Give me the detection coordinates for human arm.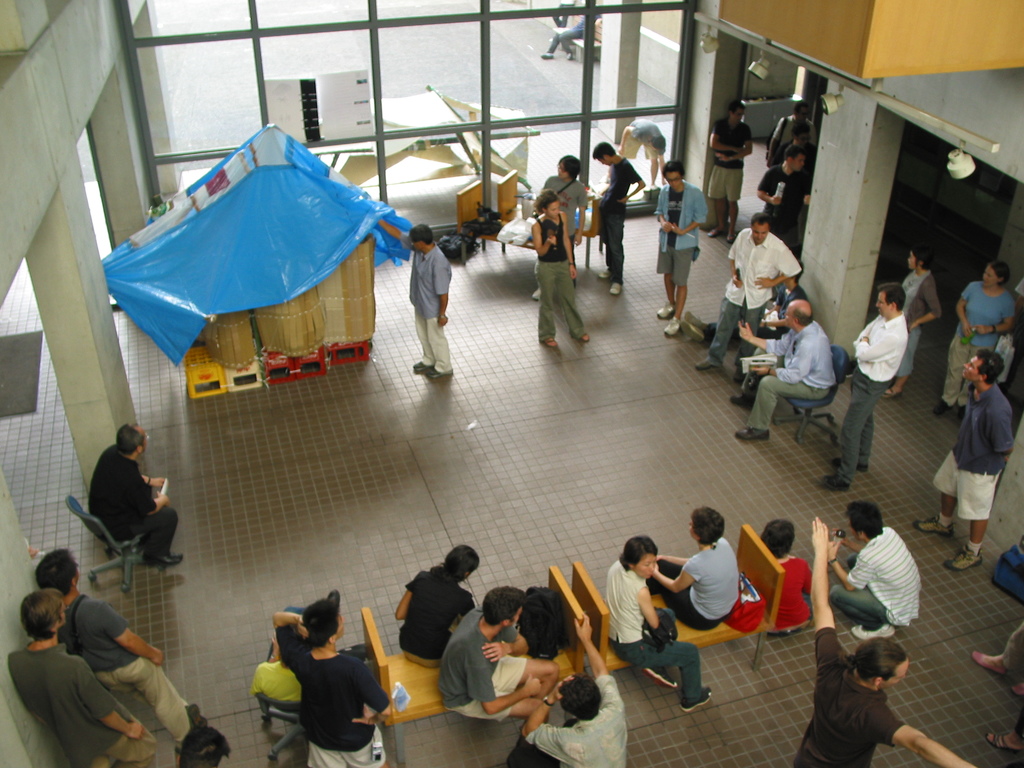
crop(574, 184, 586, 240).
